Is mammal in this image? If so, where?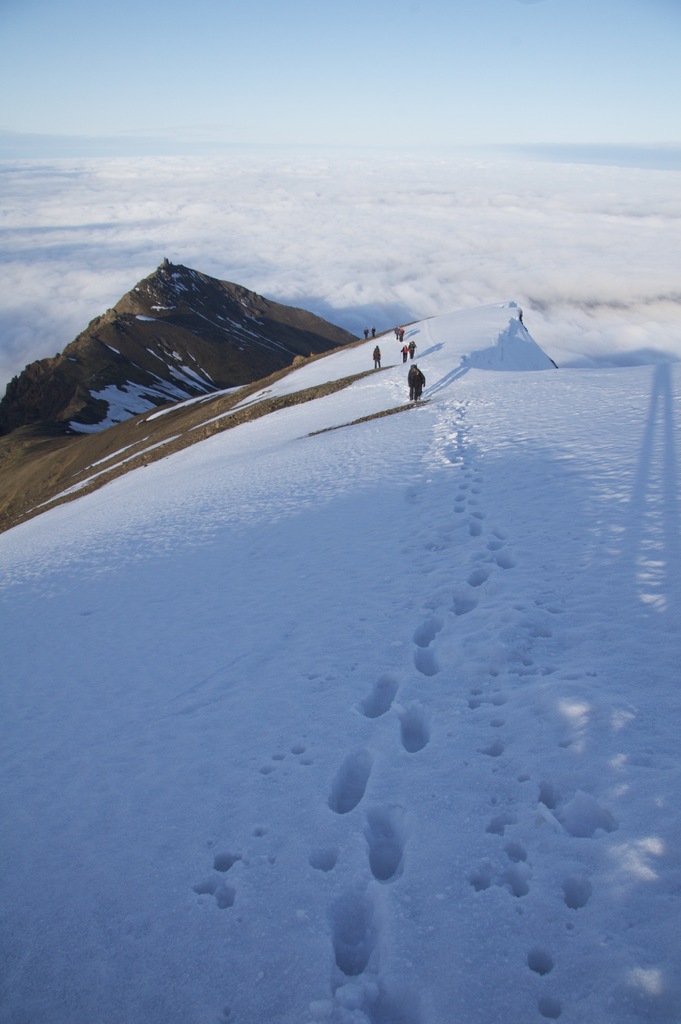
Yes, at bbox(406, 341, 417, 356).
